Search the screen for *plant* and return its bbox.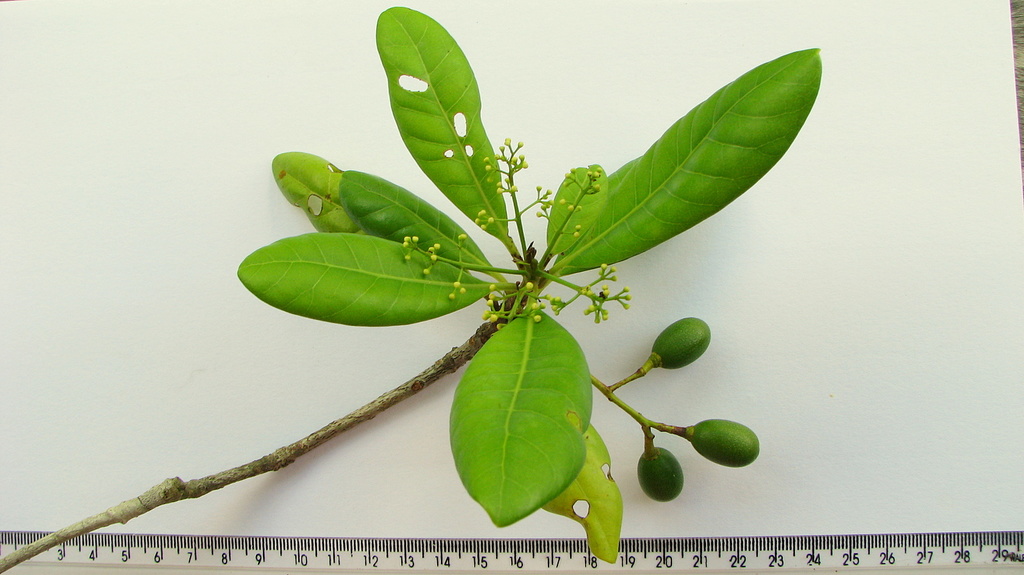
Found: (0,4,824,574).
